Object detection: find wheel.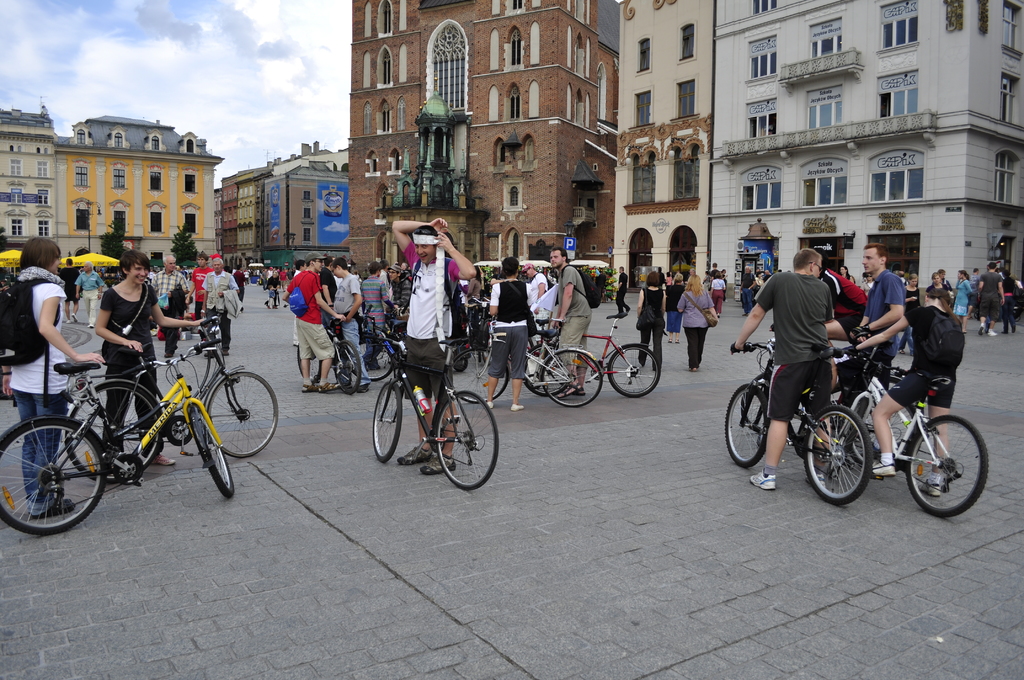
bbox=(196, 407, 239, 498).
